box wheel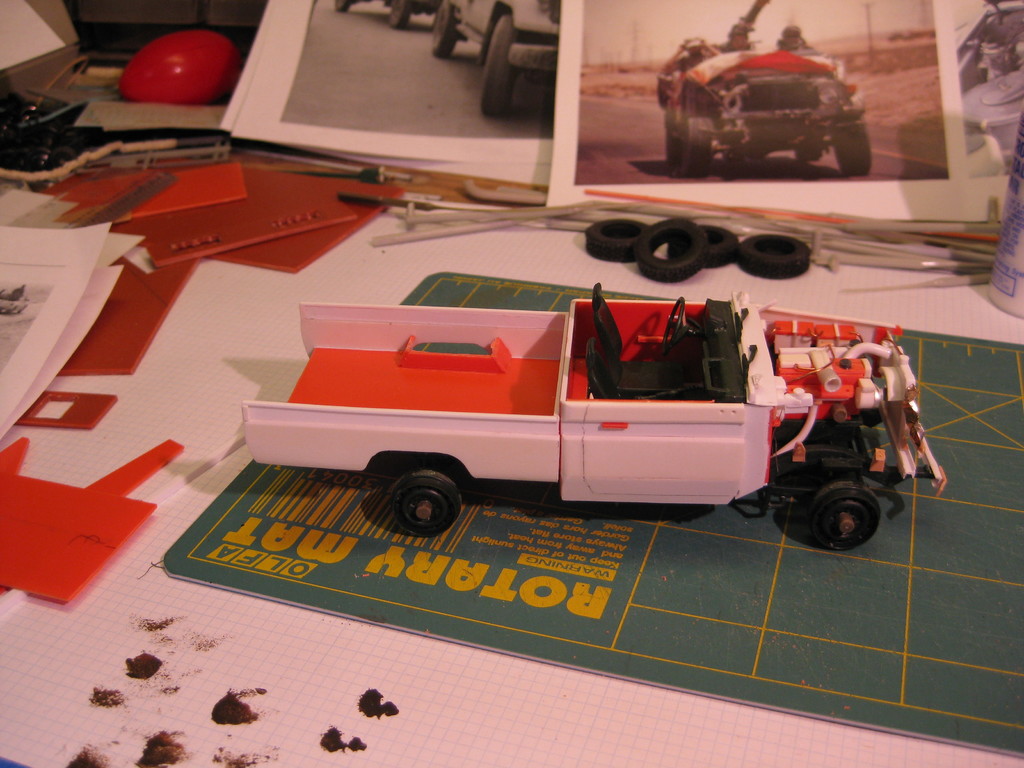
(x1=484, y1=10, x2=520, y2=116)
